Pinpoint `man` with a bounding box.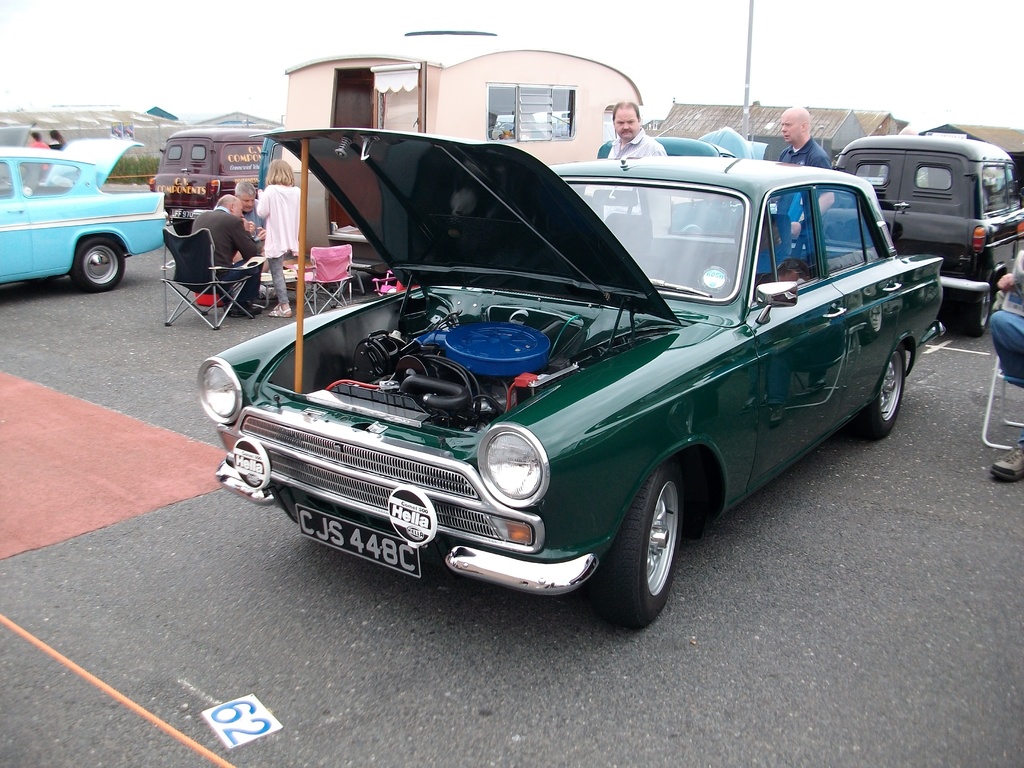
767, 104, 837, 246.
